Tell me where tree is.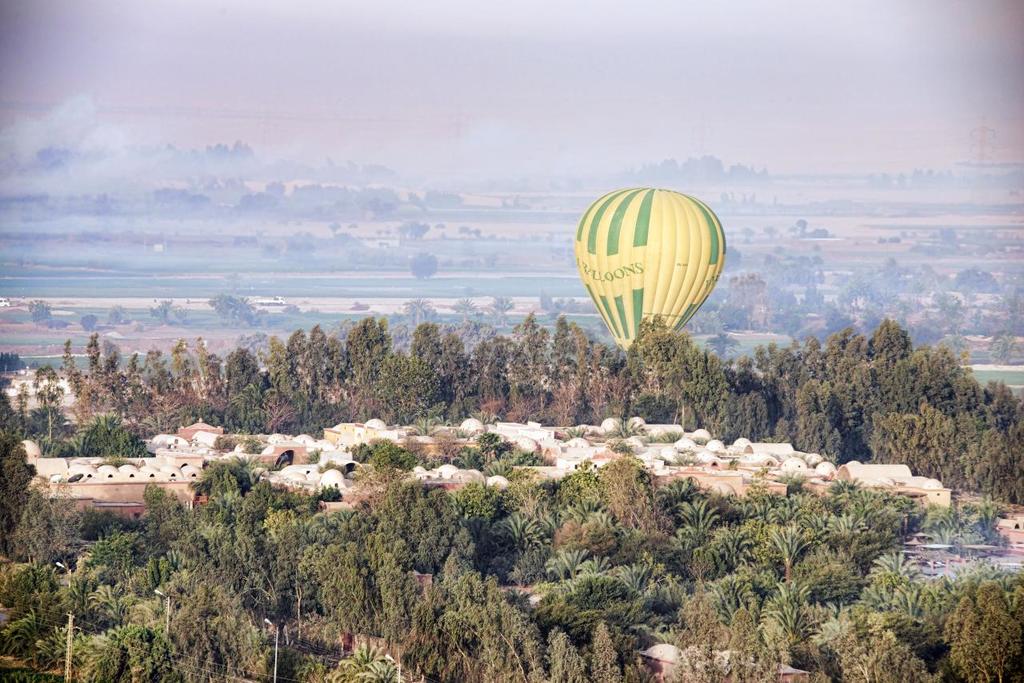
tree is at {"x1": 209, "y1": 294, "x2": 269, "y2": 326}.
